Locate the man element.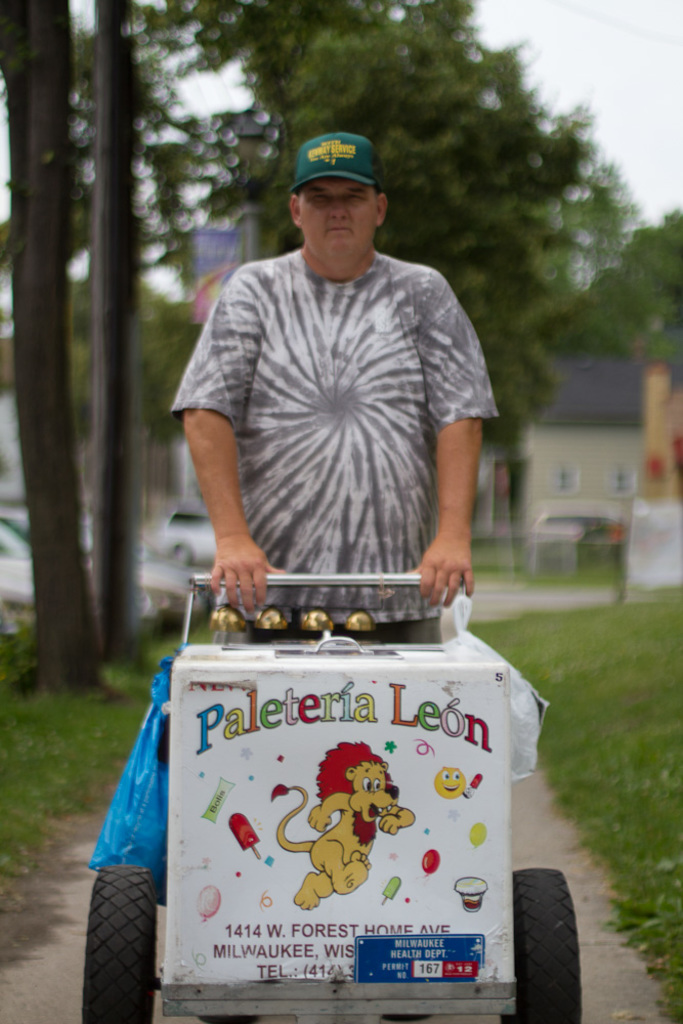
Element bbox: (158, 94, 514, 684).
